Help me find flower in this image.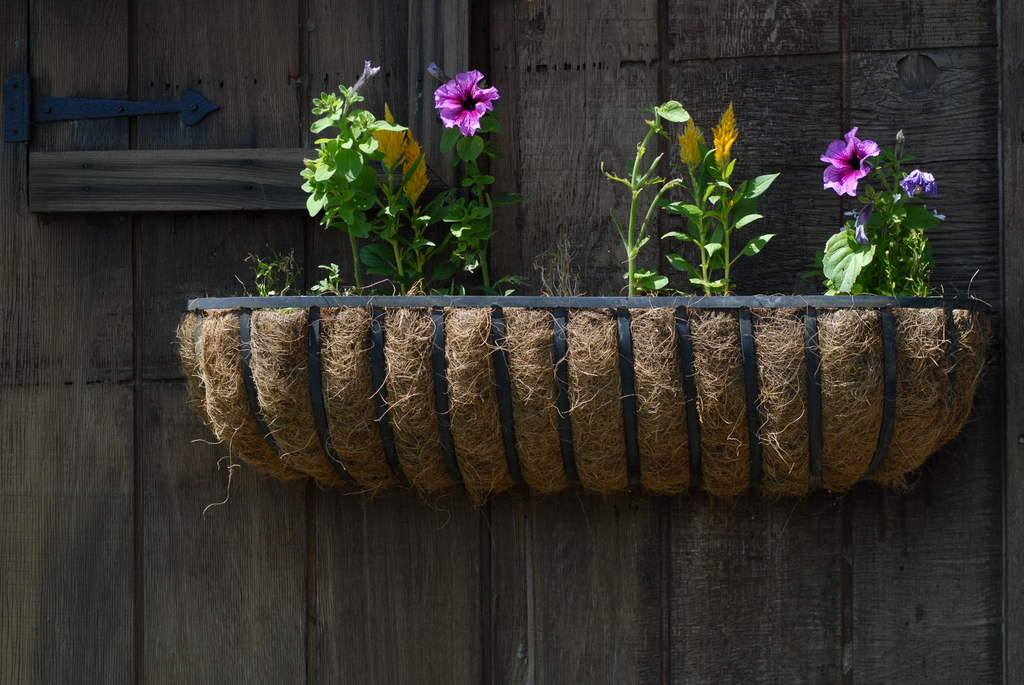
Found it: pyautogui.locateOnScreen(355, 59, 378, 98).
